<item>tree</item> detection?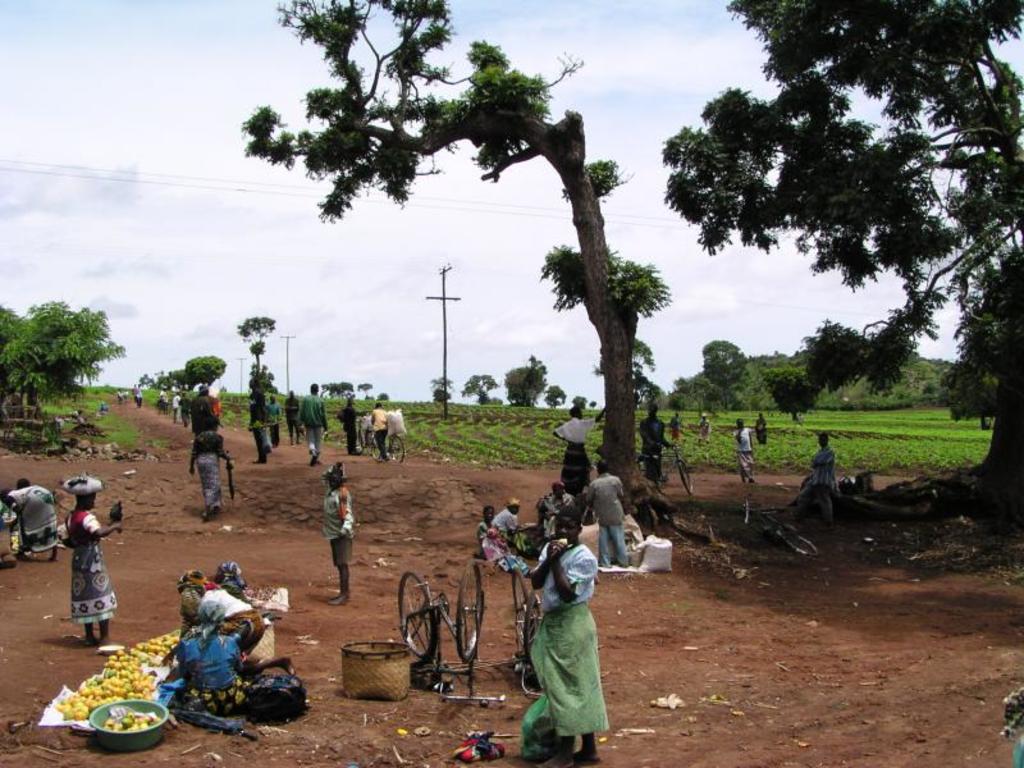
locate(431, 376, 458, 404)
